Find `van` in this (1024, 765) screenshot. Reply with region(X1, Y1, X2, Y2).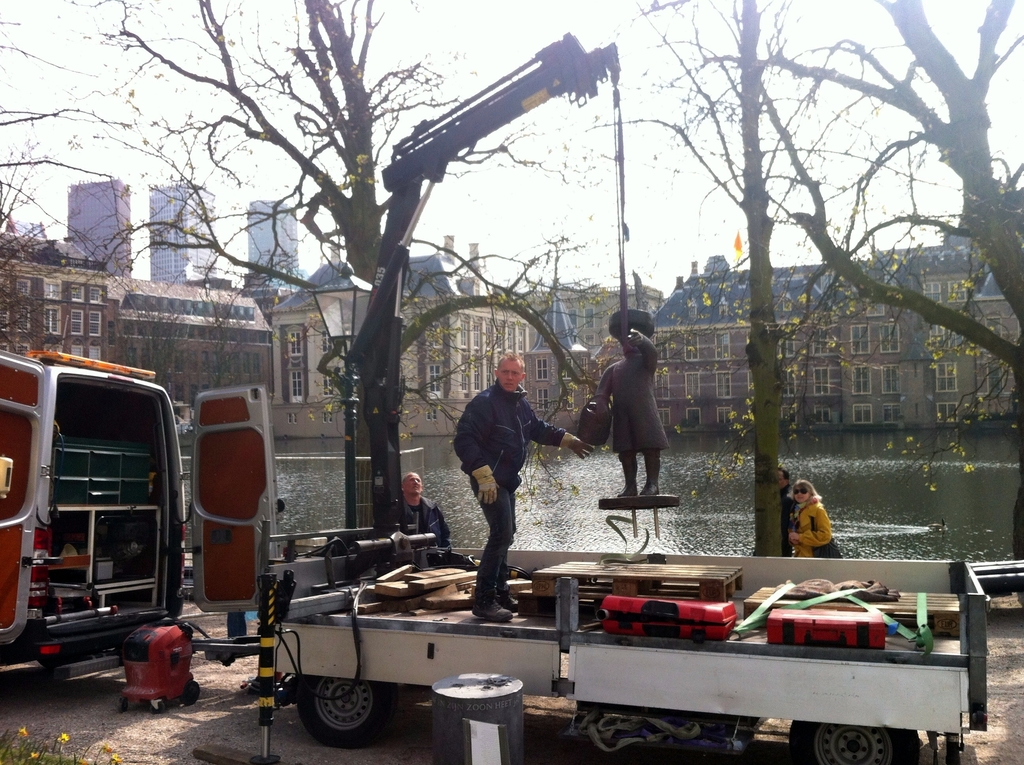
region(0, 350, 280, 679).
